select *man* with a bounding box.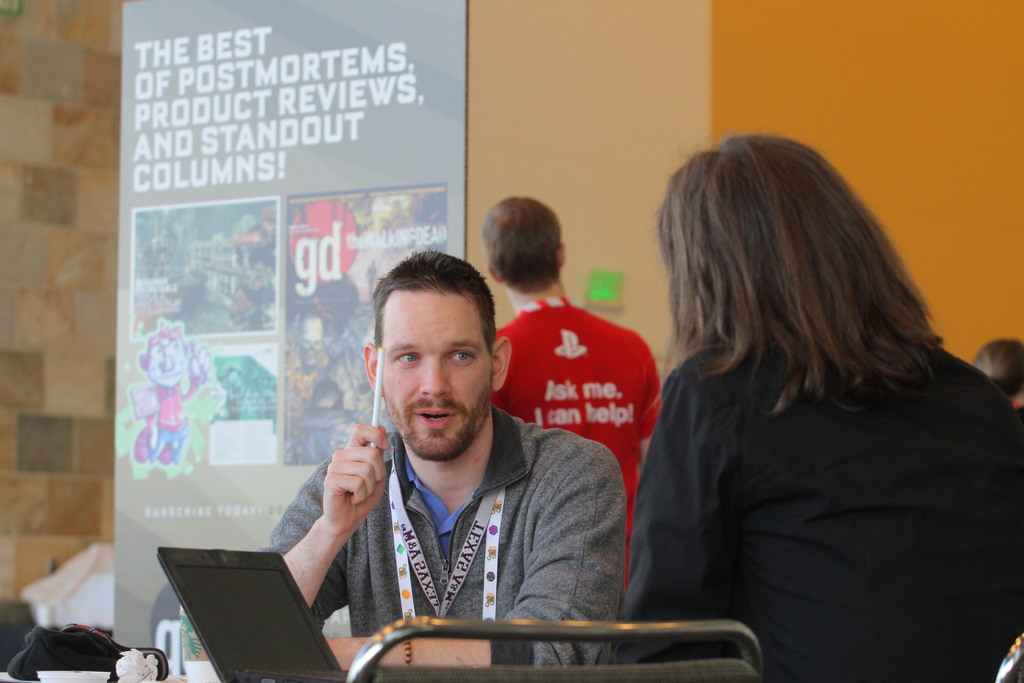
478,190,667,597.
